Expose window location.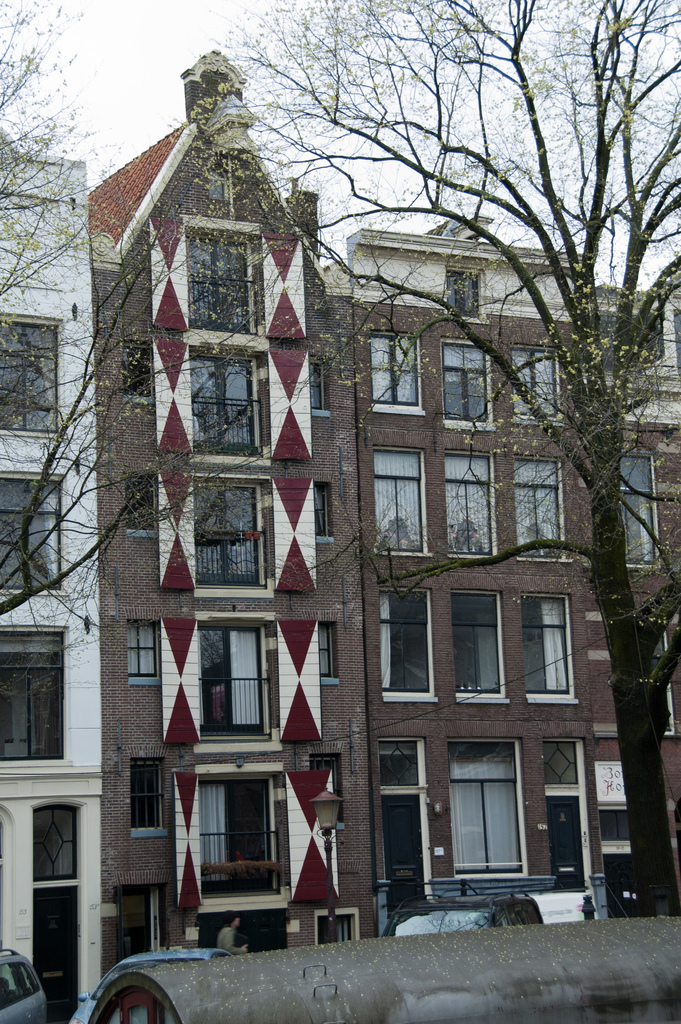
Exposed at 193, 486, 267, 586.
